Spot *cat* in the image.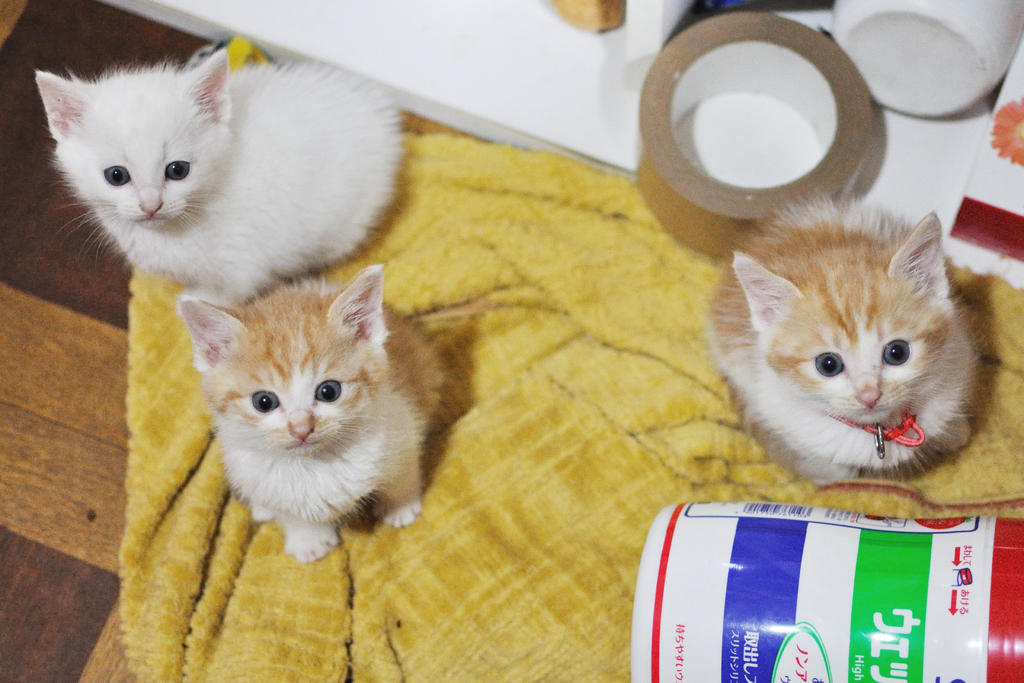
*cat* found at [703, 189, 1004, 490].
